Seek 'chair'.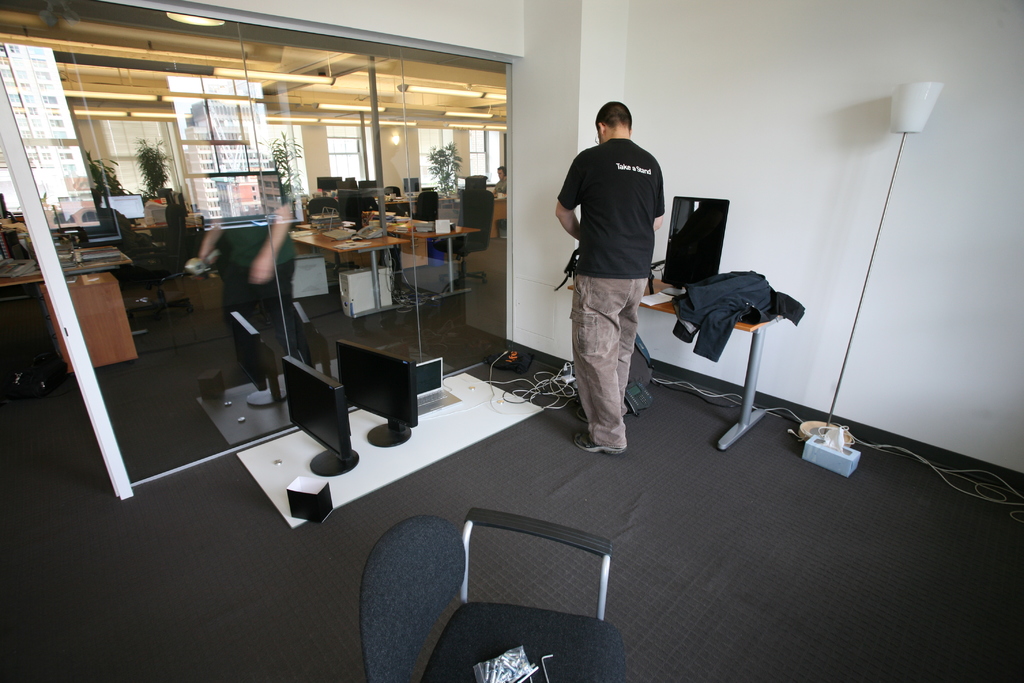
bbox=[369, 502, 631, 675].
